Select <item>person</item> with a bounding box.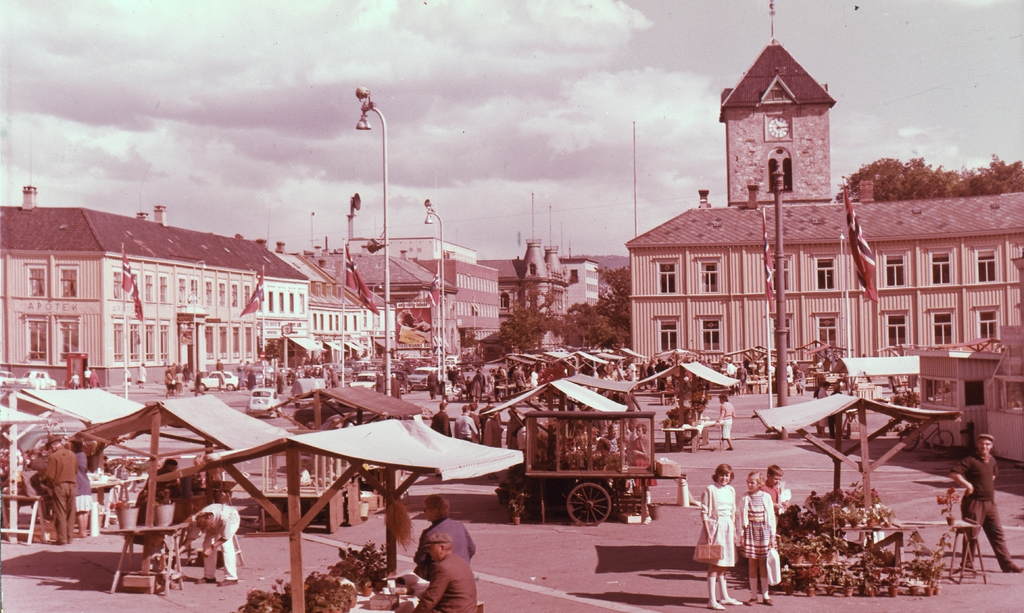
[x1=754, y1=463, x2=789, y2=507].
